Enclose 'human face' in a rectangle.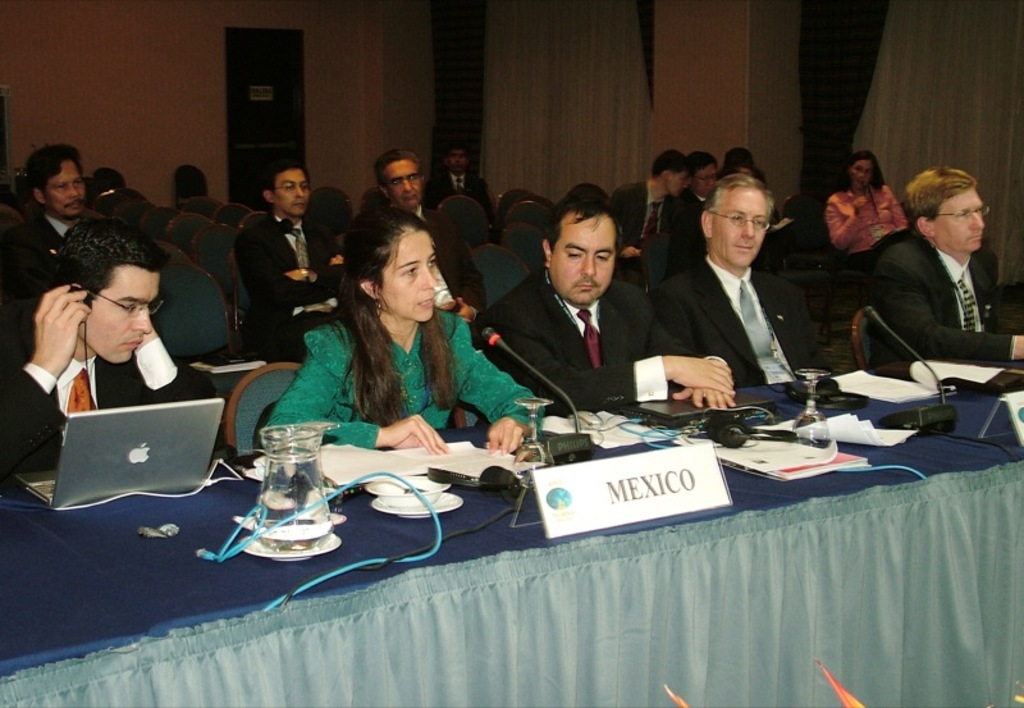
bbox=(547, 218, 614, 306).
